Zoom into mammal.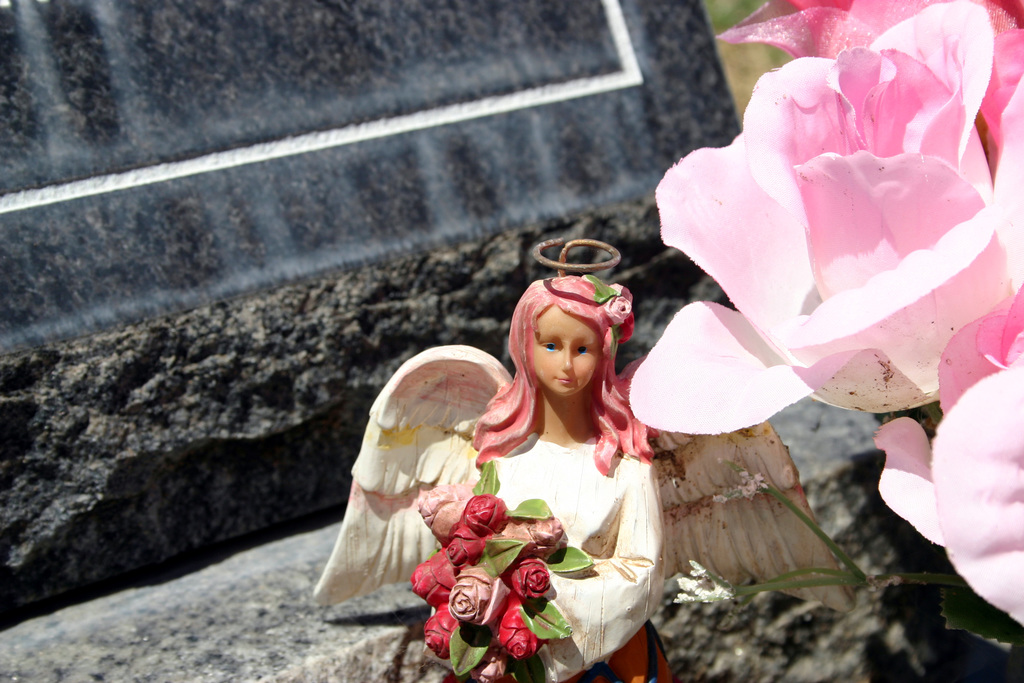
Zoom target: region(407, 268, 692, 665).
